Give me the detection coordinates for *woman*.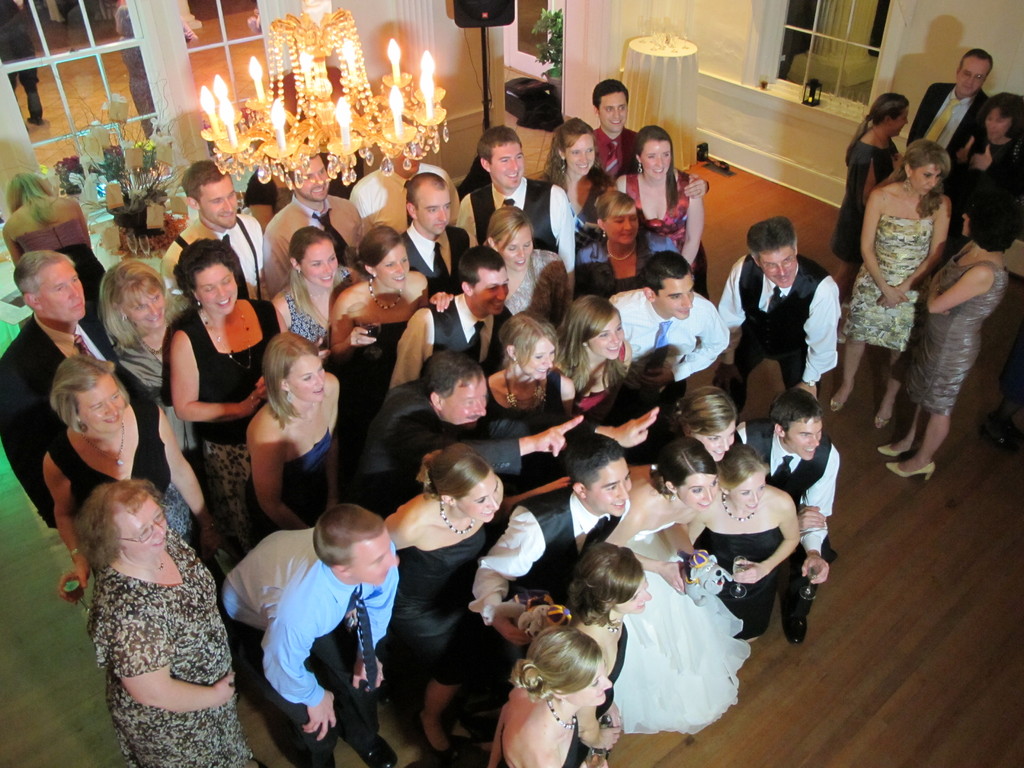
box=[612, 131, 718, 304].
